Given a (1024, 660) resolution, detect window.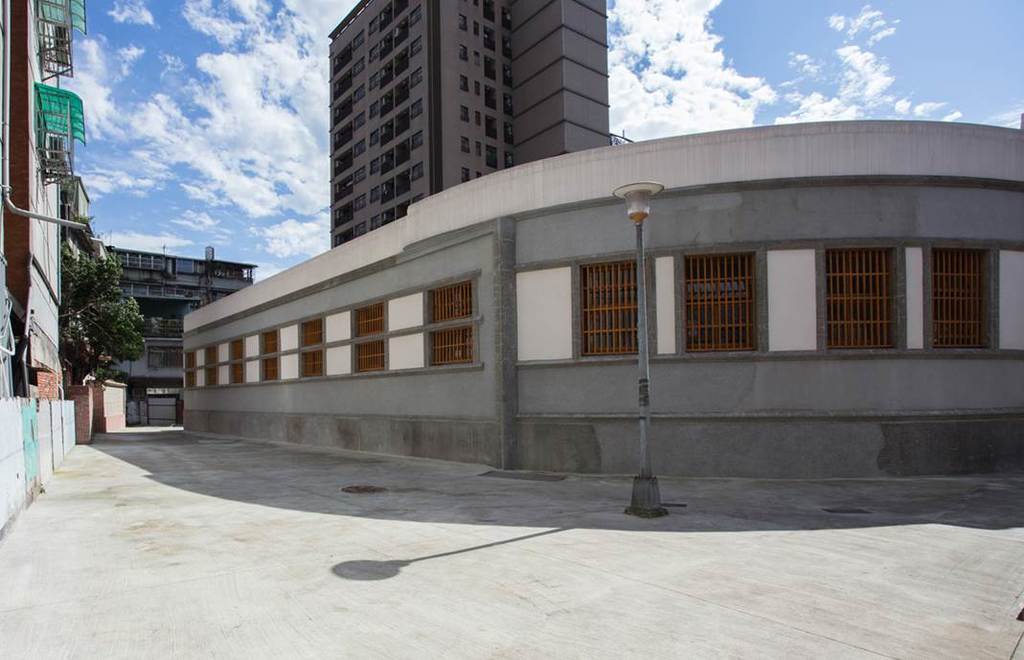
410/7/421/25.
